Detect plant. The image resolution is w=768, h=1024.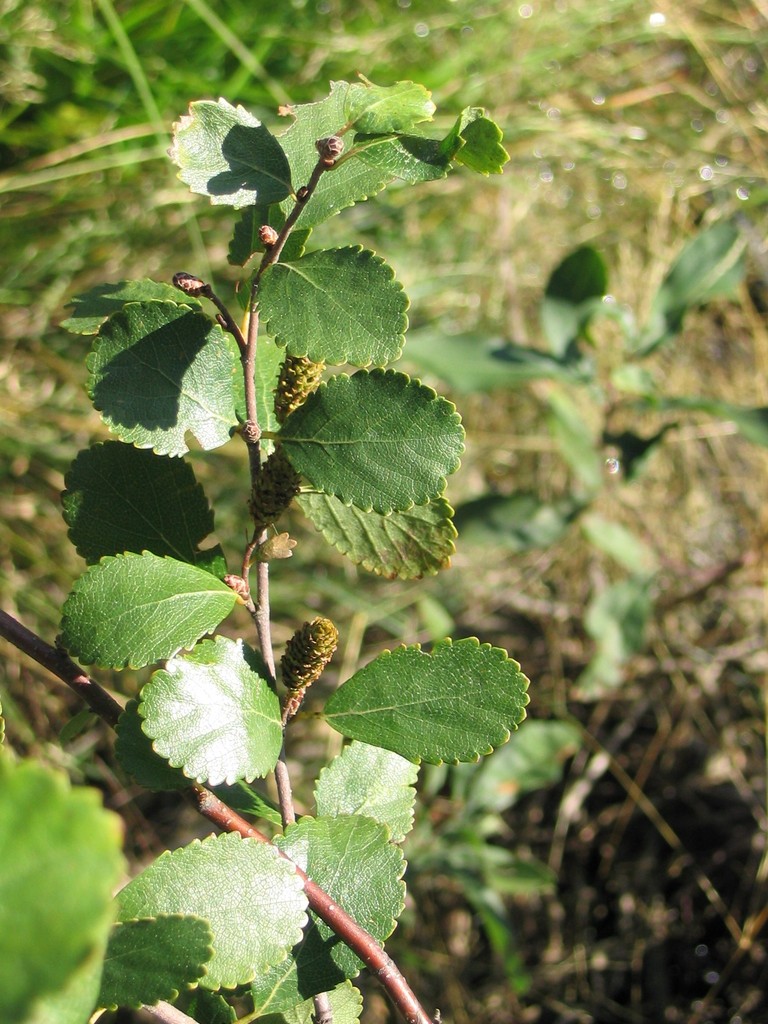
locate(33, 41, 717, 1015).
